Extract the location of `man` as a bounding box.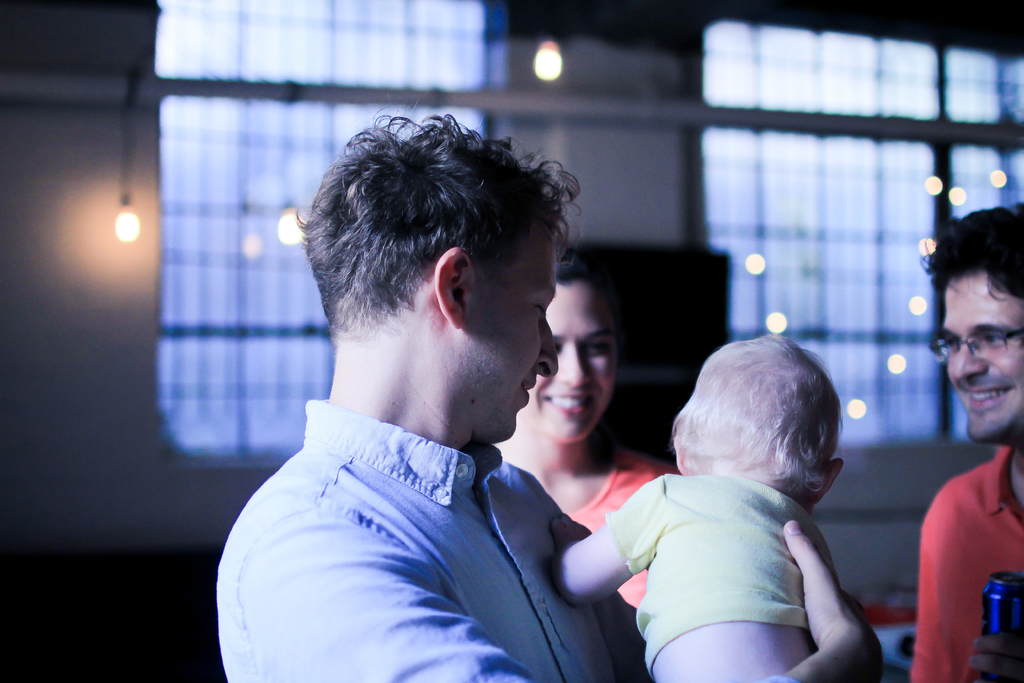
bbox=[909, 201, 1023, 682].
